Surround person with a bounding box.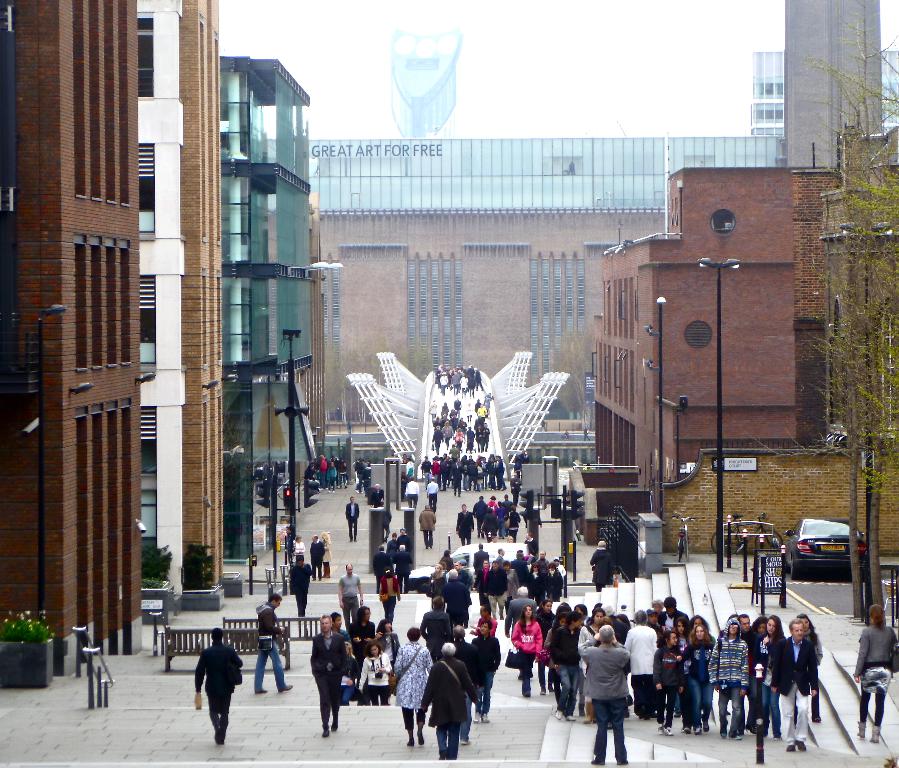
locate(391, 627, 437, 740).
